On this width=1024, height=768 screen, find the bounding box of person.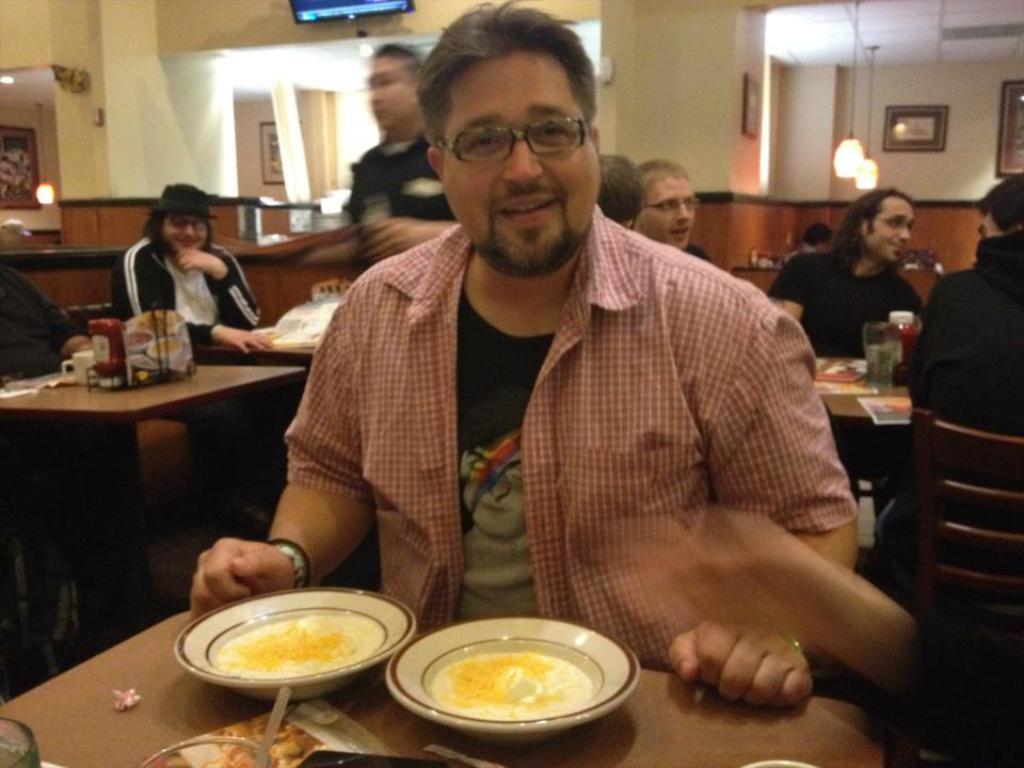
Bounding box: 901/174/1023/564.
